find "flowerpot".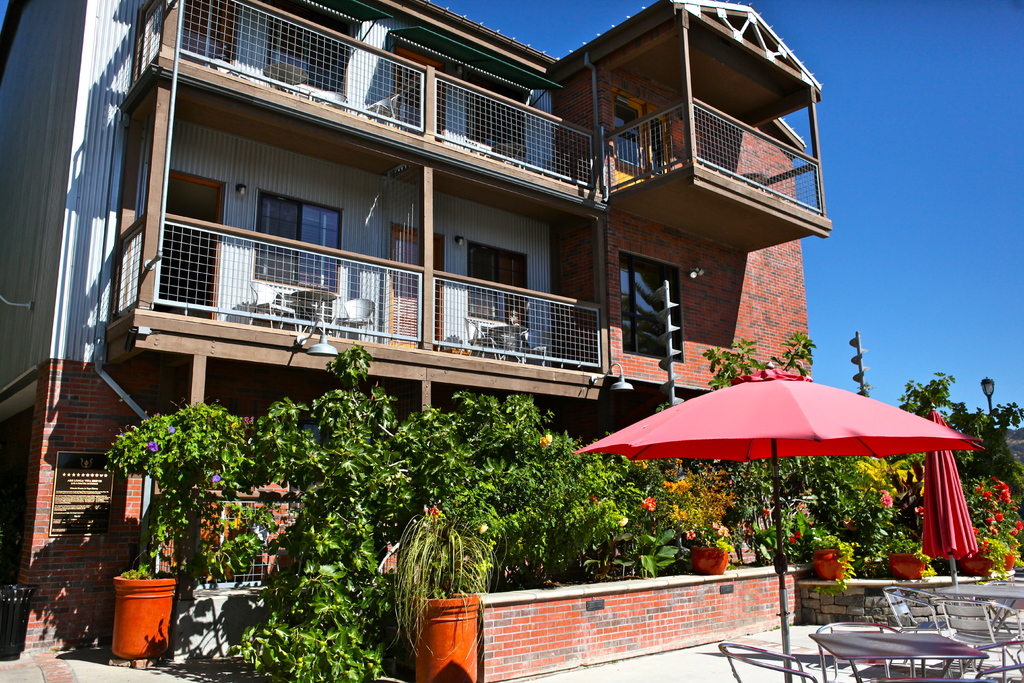
rect(691, 546, 726, 576).
